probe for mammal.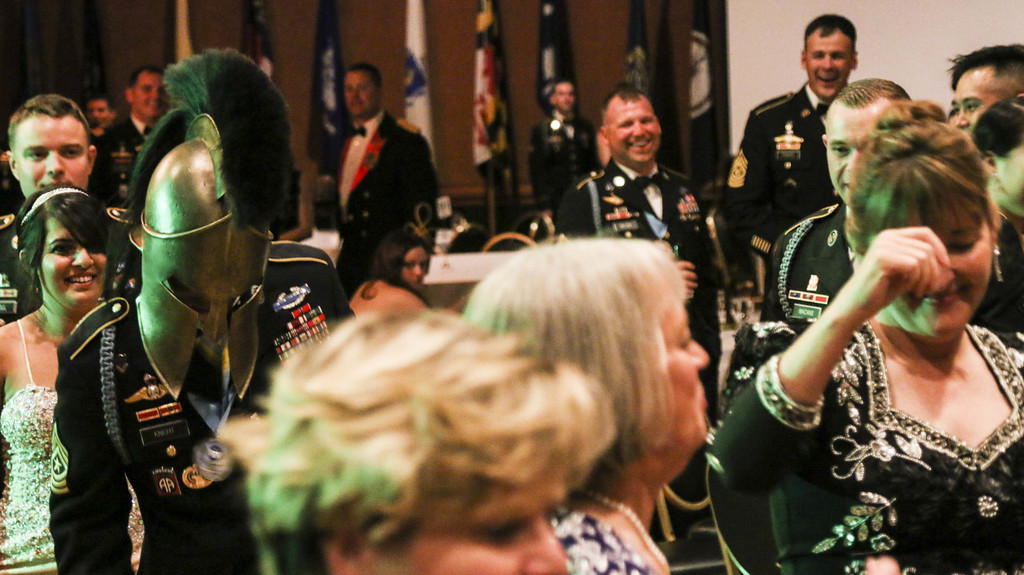
Probe result: [x1=241, y1=303, x2=615, y2=574].
